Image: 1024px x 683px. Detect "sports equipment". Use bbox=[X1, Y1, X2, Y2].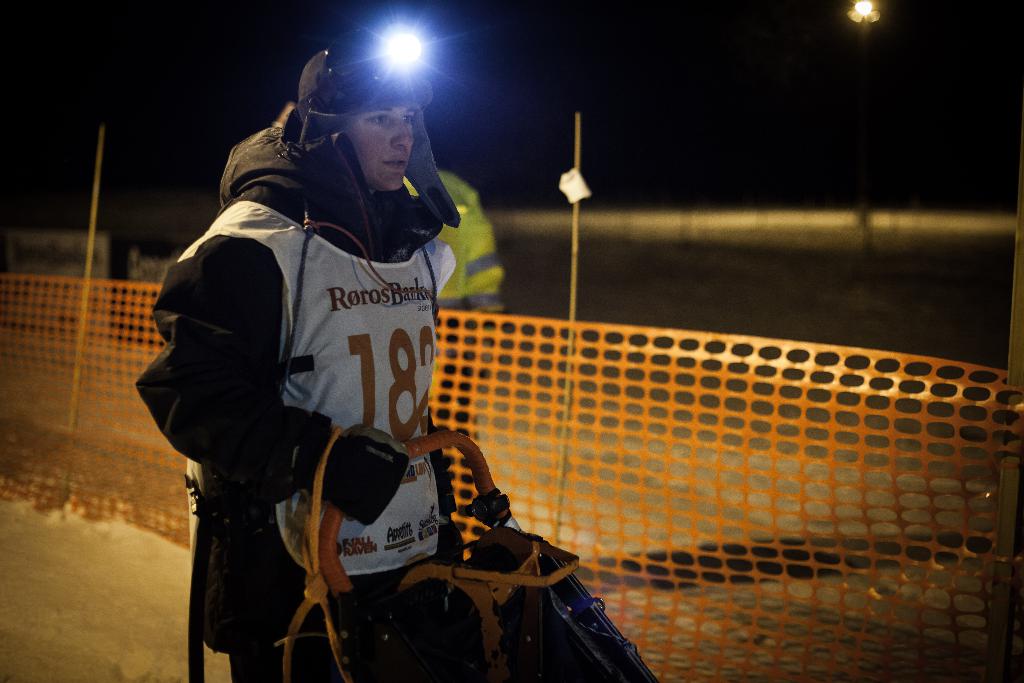
bbox=[280, 406, 410, 525].
